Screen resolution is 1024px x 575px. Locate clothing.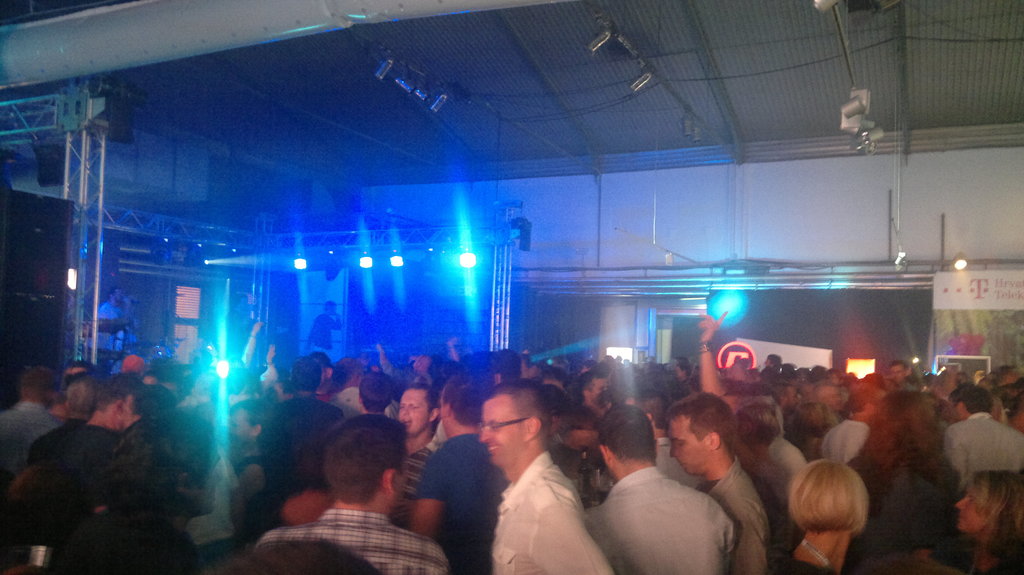
select_region(751, 444, 797, 513).
